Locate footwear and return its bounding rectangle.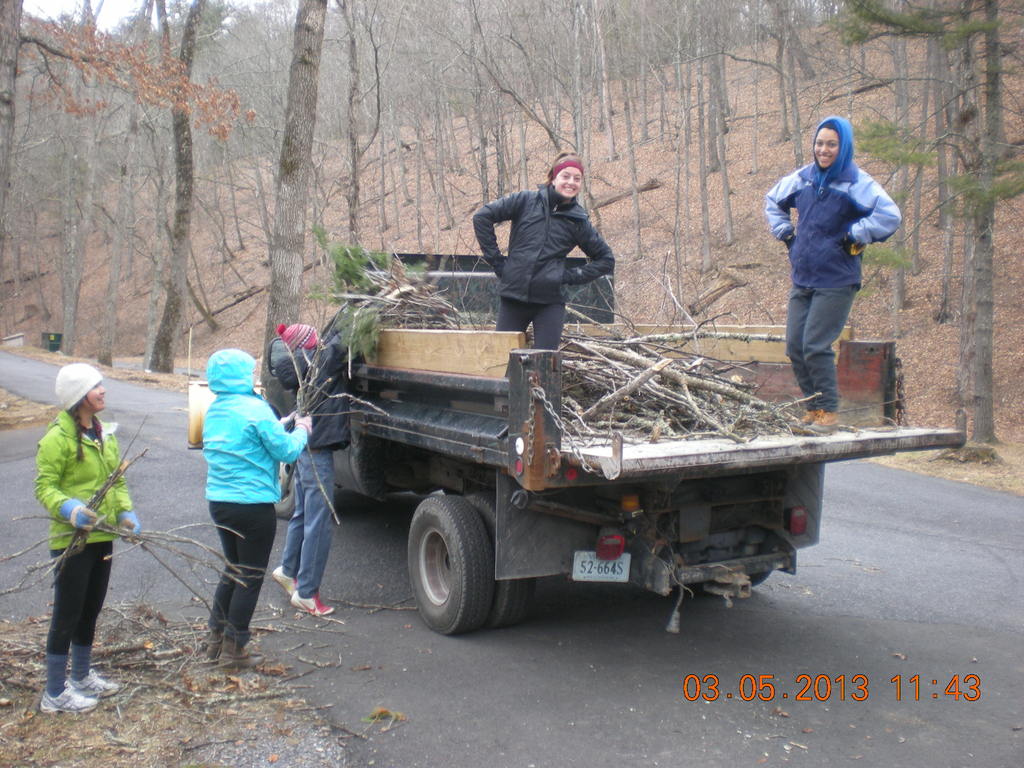
291 589 331 618.
